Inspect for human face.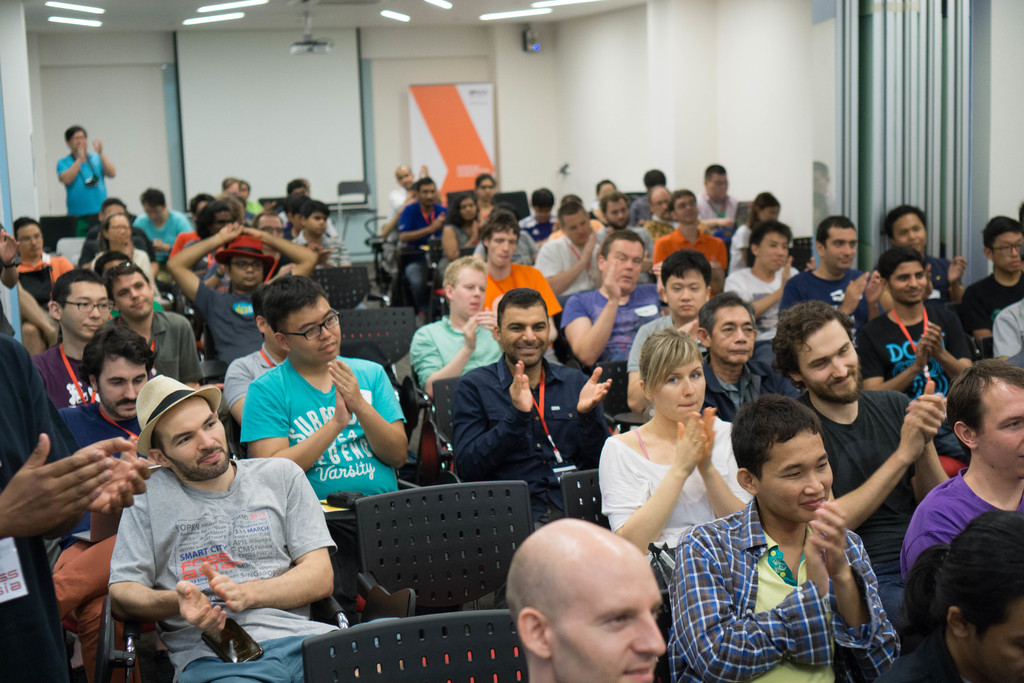
Inspection: detection(502, 311, 548, 365).
